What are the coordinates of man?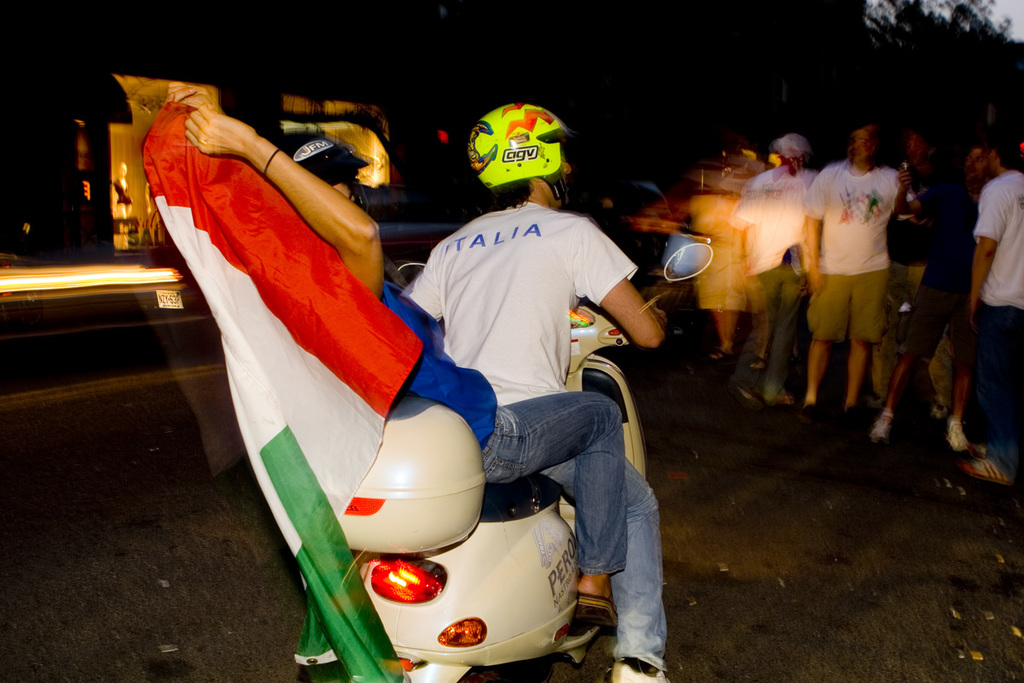
[800,126,916,414].
